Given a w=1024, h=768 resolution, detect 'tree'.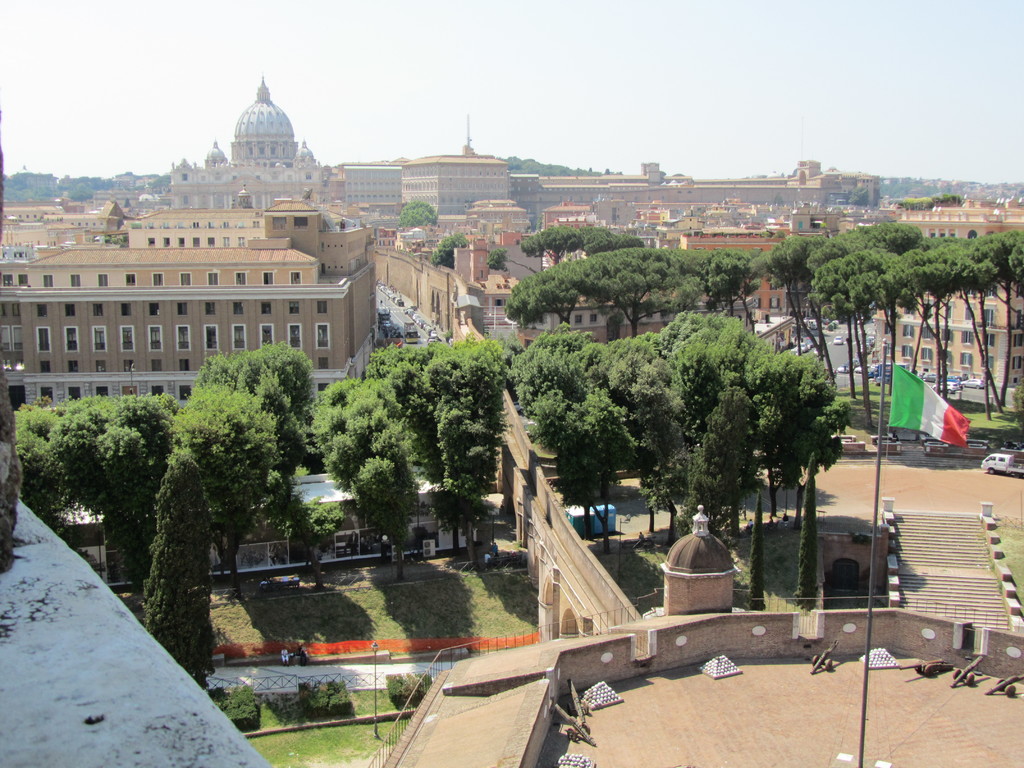
pyautogui.locateOnScreen(174, 379, 277, 580).
